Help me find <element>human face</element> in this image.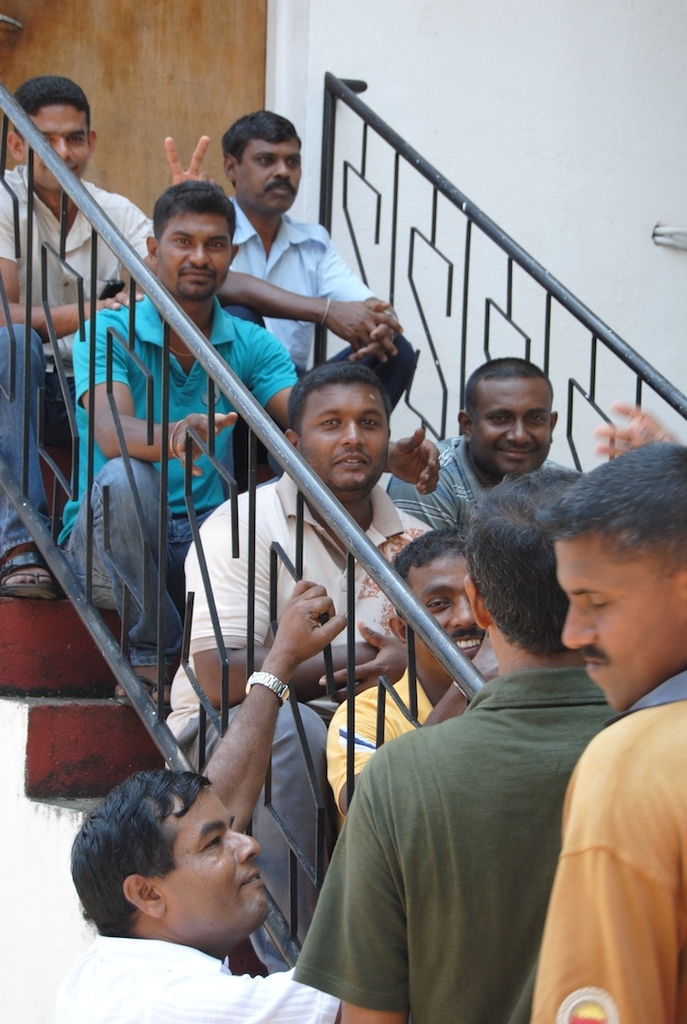
Found it: BBox(470, 375, 555, 473).
